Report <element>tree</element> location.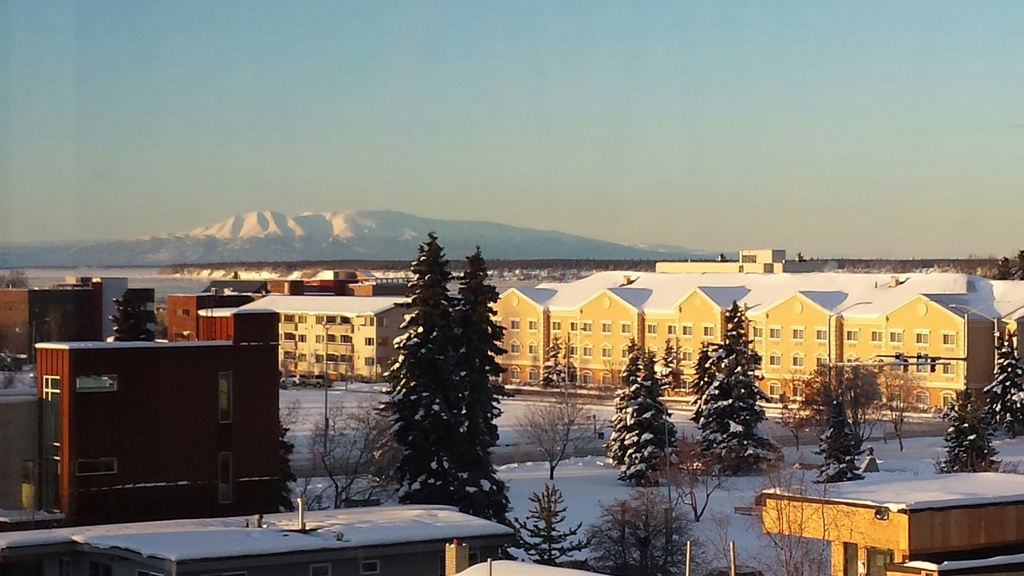
Report: x1=935 y1=386 x2=1007 y2=472.
